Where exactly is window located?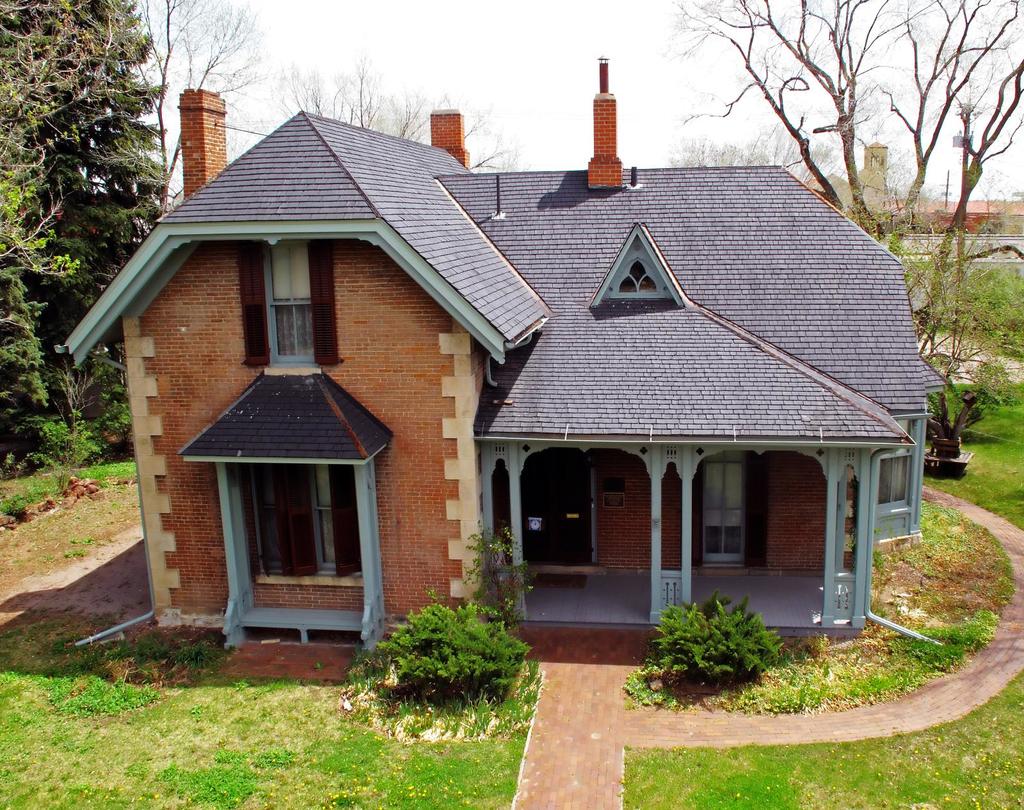
Its bounding box is [x1=241, y1=463, x2=359, y2=578].
